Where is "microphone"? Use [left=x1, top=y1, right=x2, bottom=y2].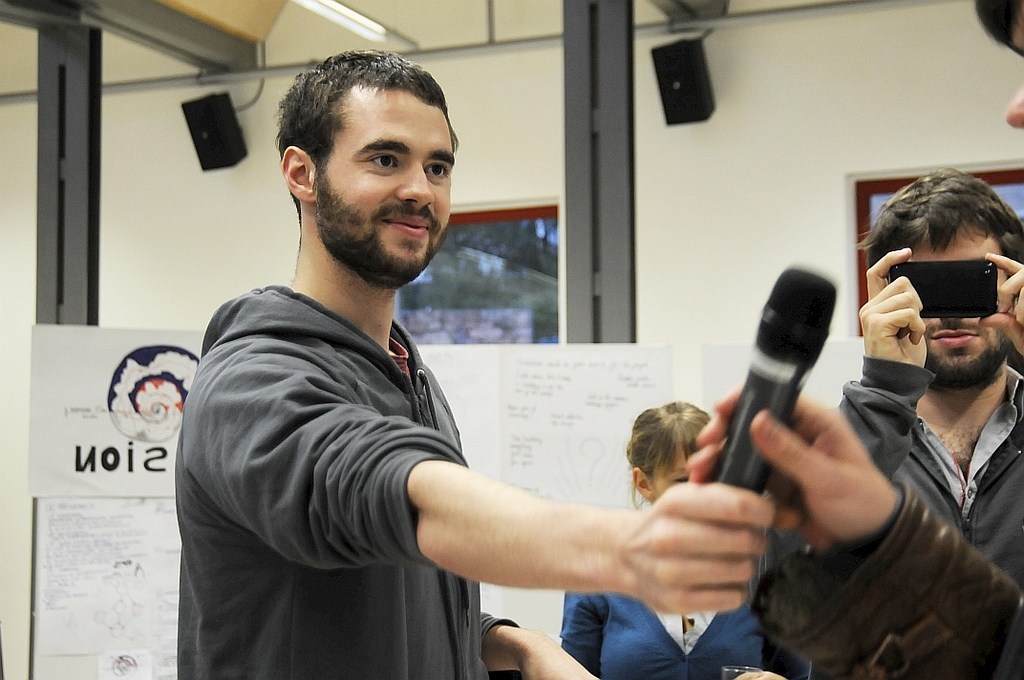
[left=722, top=263, right=860, bottom=474].
